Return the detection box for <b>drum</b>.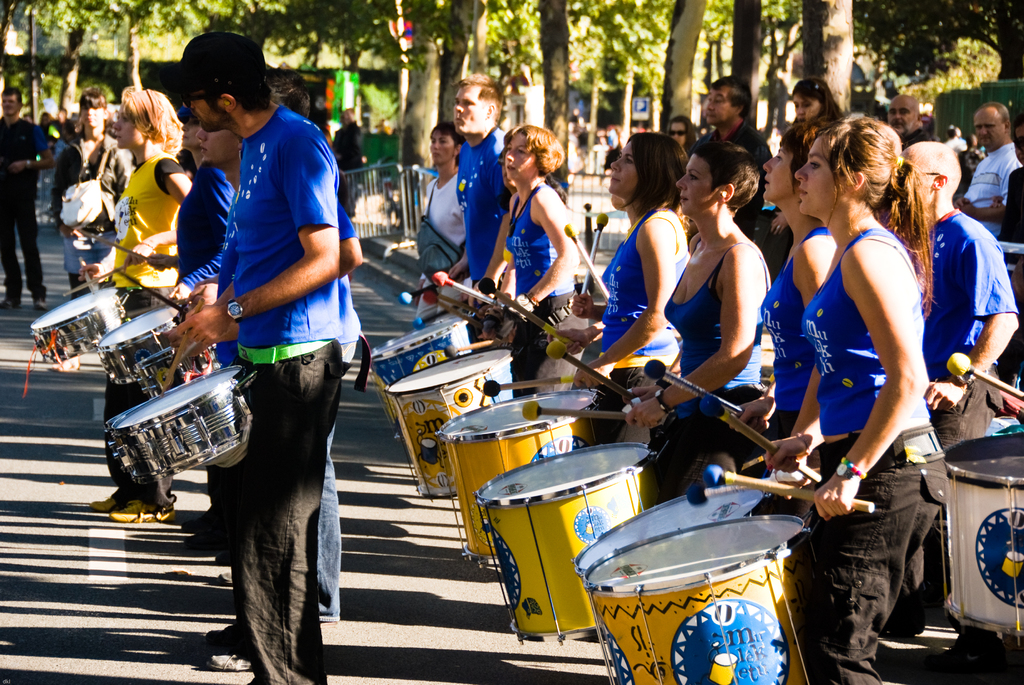
rect(570, 492, 769, 577).
